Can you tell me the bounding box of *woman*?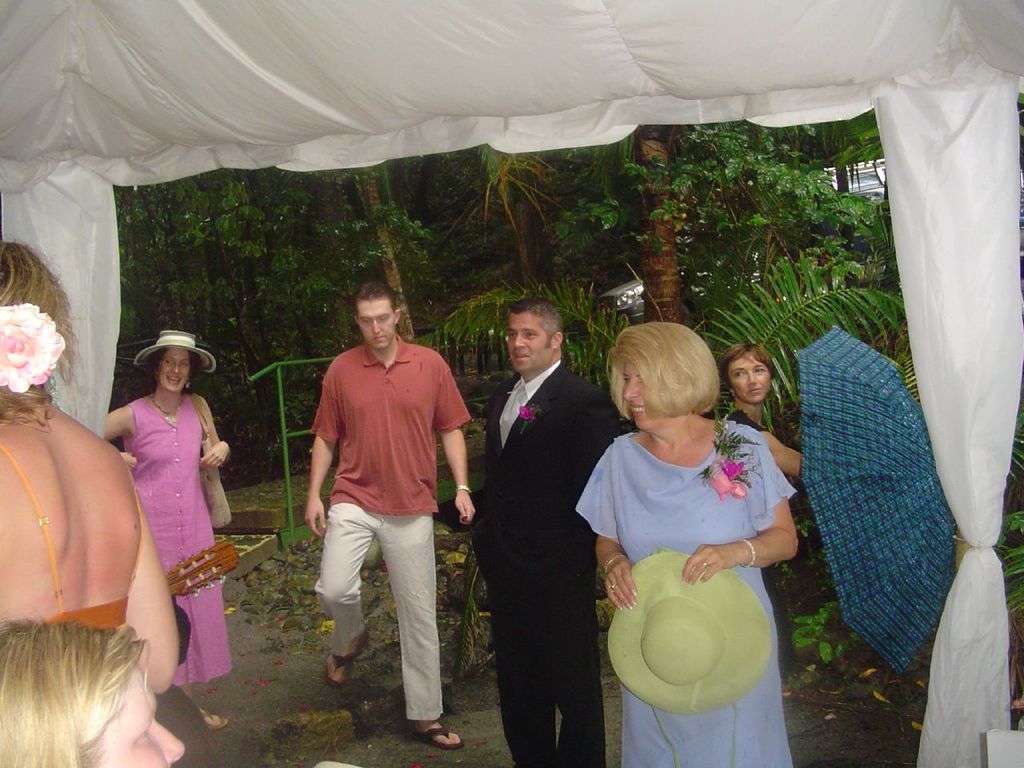
[left=0, top=242, right=178, bottom=702].
